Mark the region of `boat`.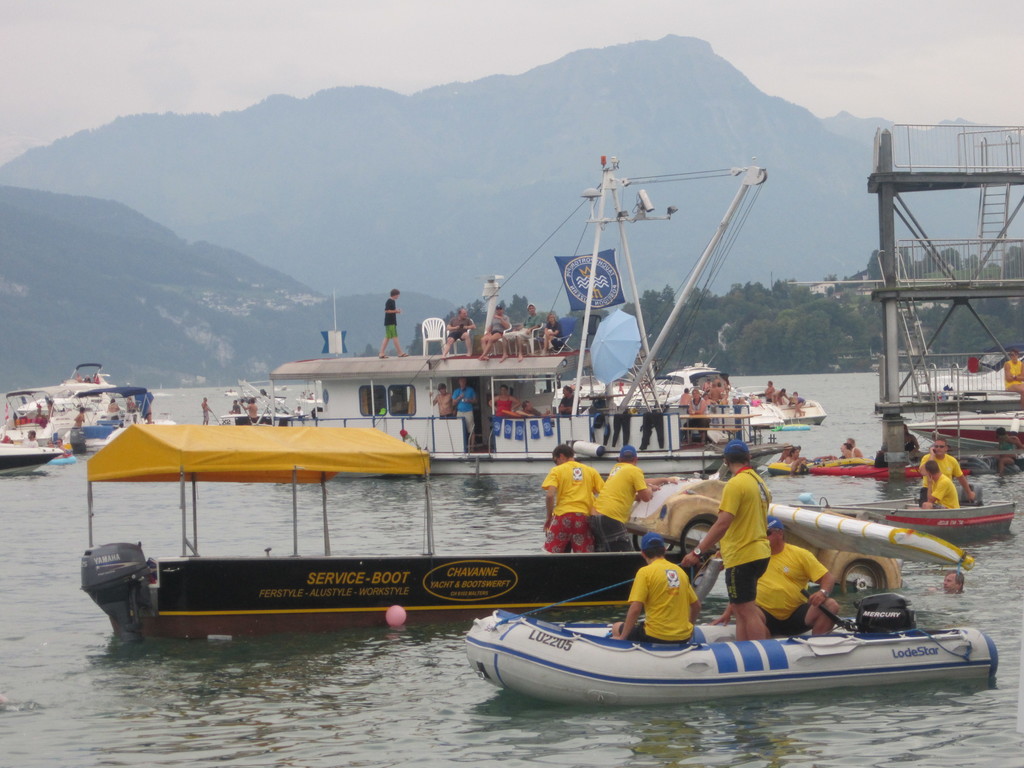
Region: {"left": 77, "top": 412, "right": 676, "bottom": 648}.
